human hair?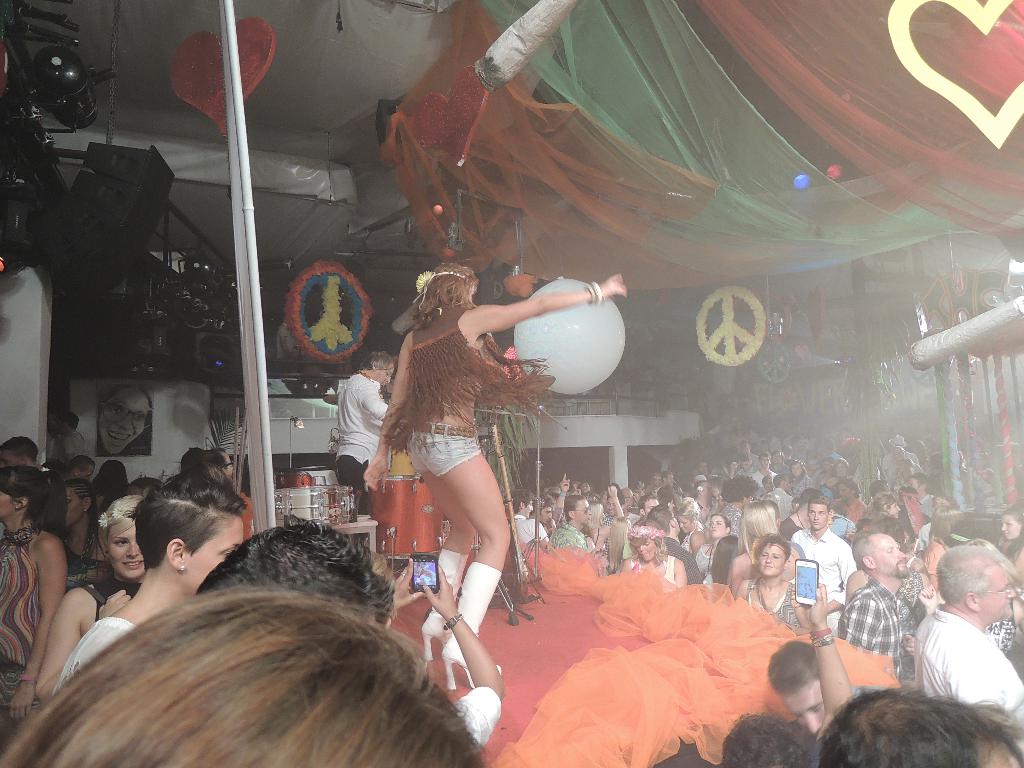
crop(409, 262, 480, 322)
